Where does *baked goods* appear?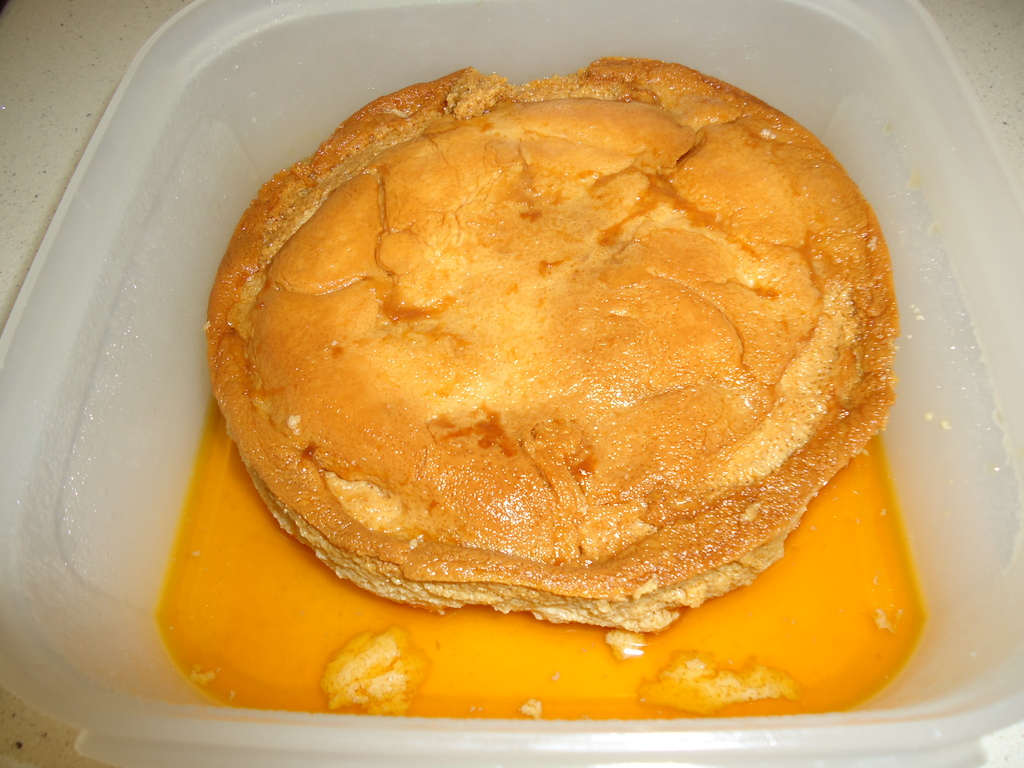
Appears at {"x1": 246, "y1": 42, "x2": 892, "y2": 645}.
